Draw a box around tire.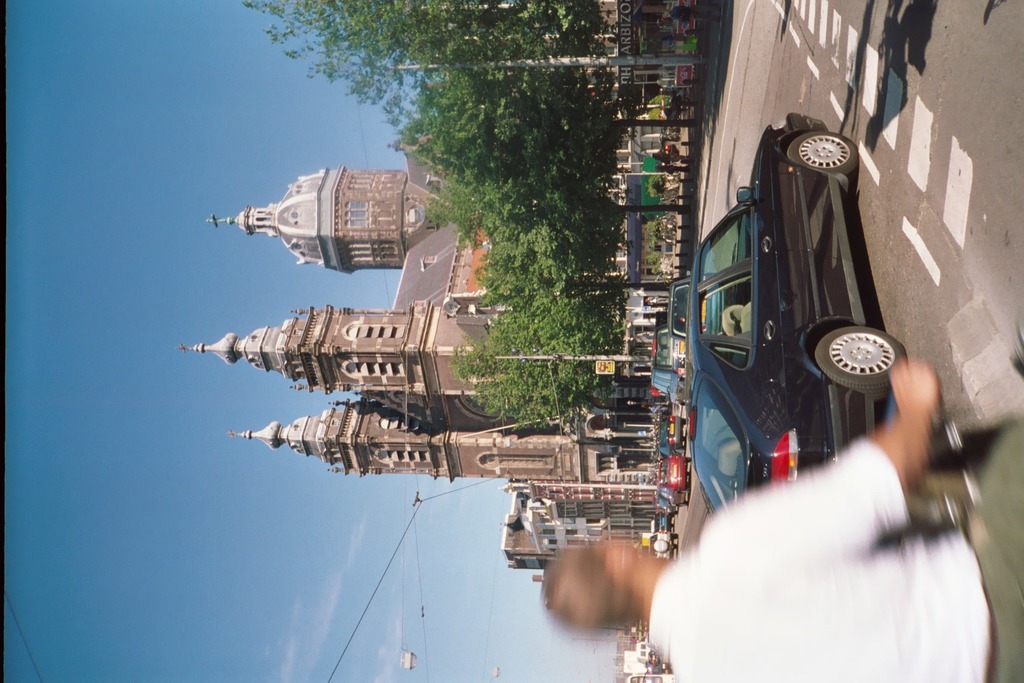
[783,131,859,175].
